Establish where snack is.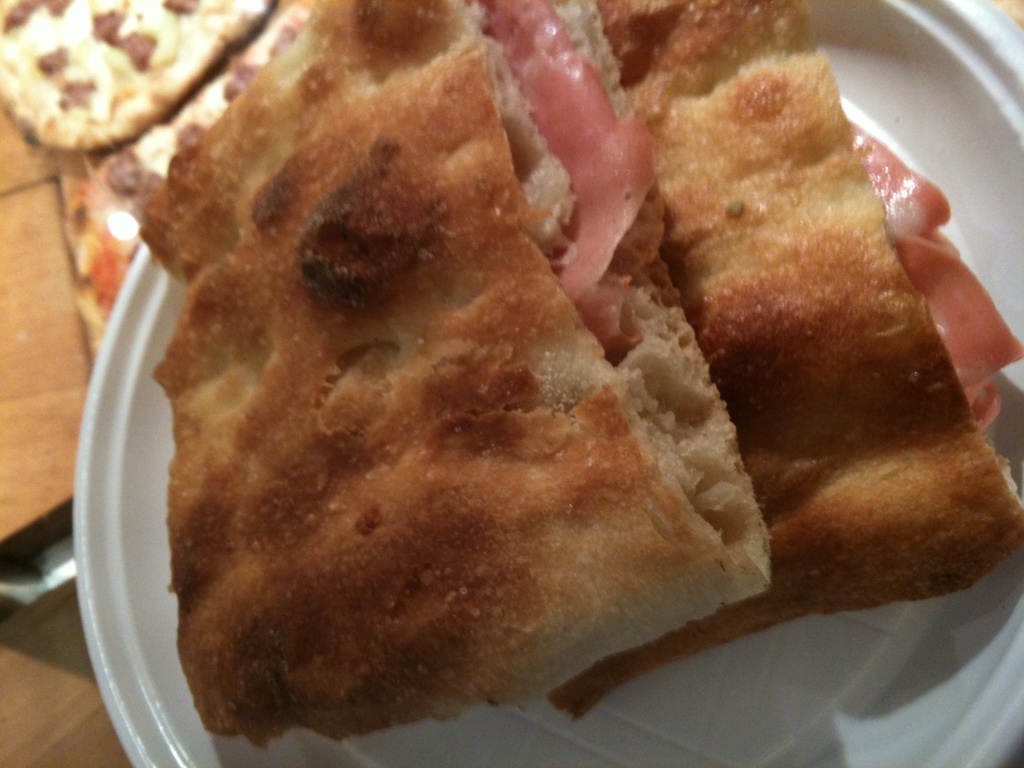
Established at (146,0,769,751).
